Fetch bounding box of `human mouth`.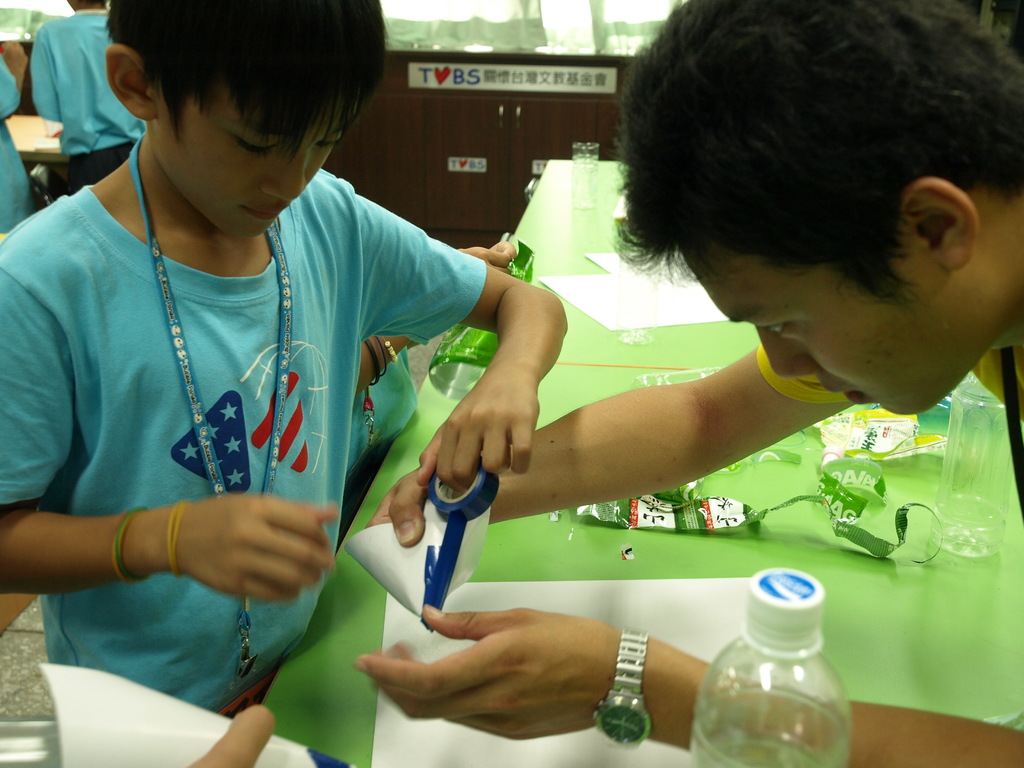
Bbox: 237 196 288 225.
